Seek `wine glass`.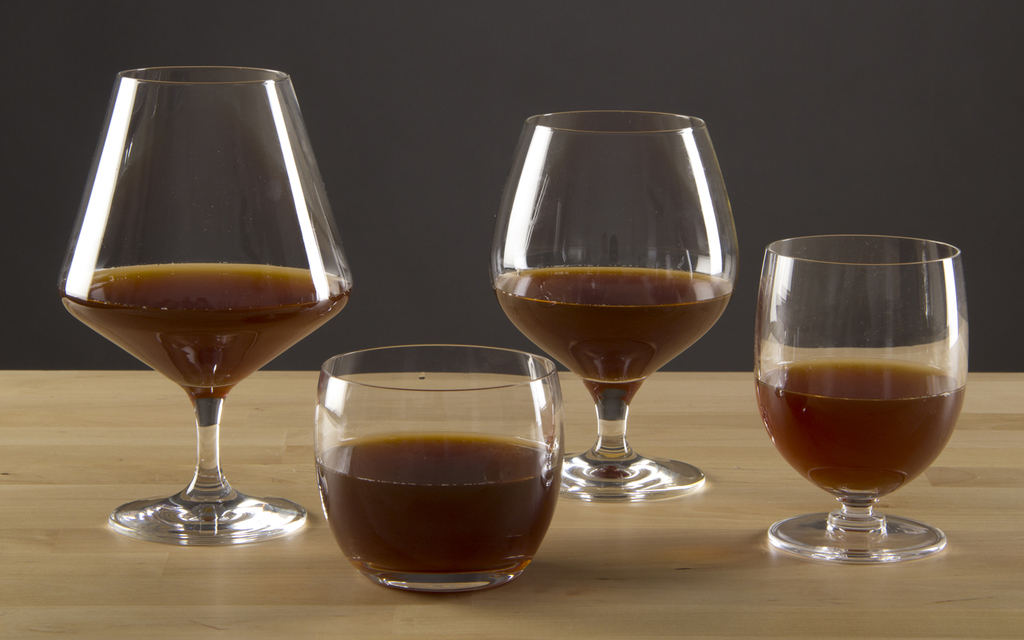
<region>493, 111, 740, 492</region>.
